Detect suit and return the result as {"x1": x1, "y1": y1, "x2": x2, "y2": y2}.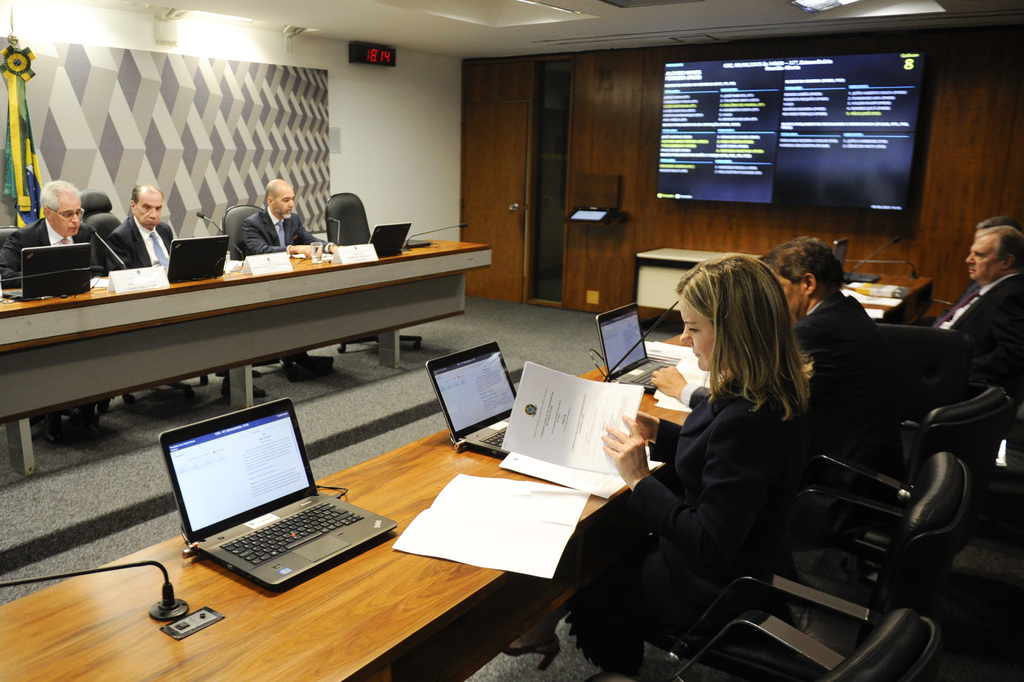
{"x1": 932, "y1": 280, "x2": 1023, "y2": 369}.
